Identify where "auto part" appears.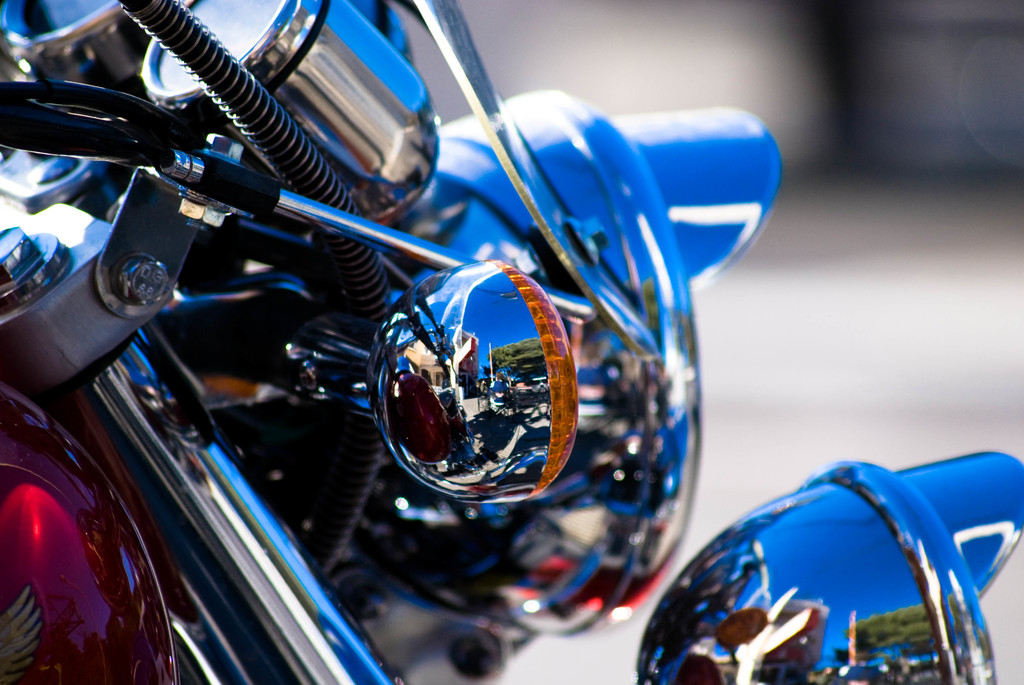
Appears at x1=634 y1=443 x2=1023 y2=684.
